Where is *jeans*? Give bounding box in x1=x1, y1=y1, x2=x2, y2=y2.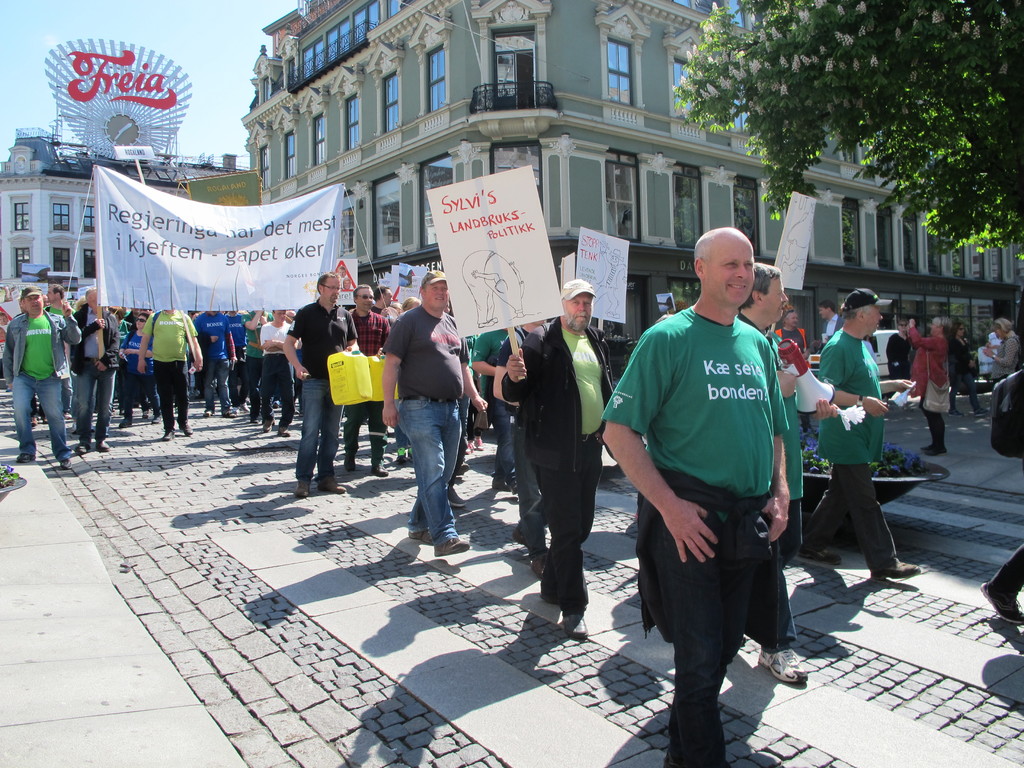
x1=518, y1=419, x2=543, y2=558.
